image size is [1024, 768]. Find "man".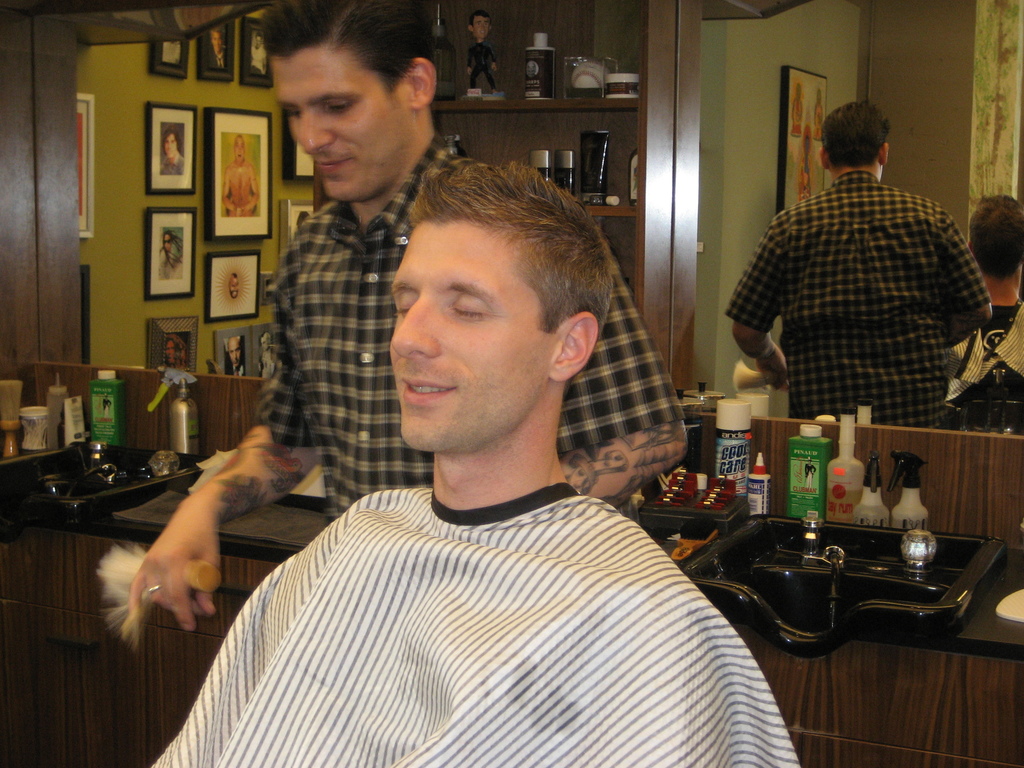
Rect(225, 150, 277, 220).
